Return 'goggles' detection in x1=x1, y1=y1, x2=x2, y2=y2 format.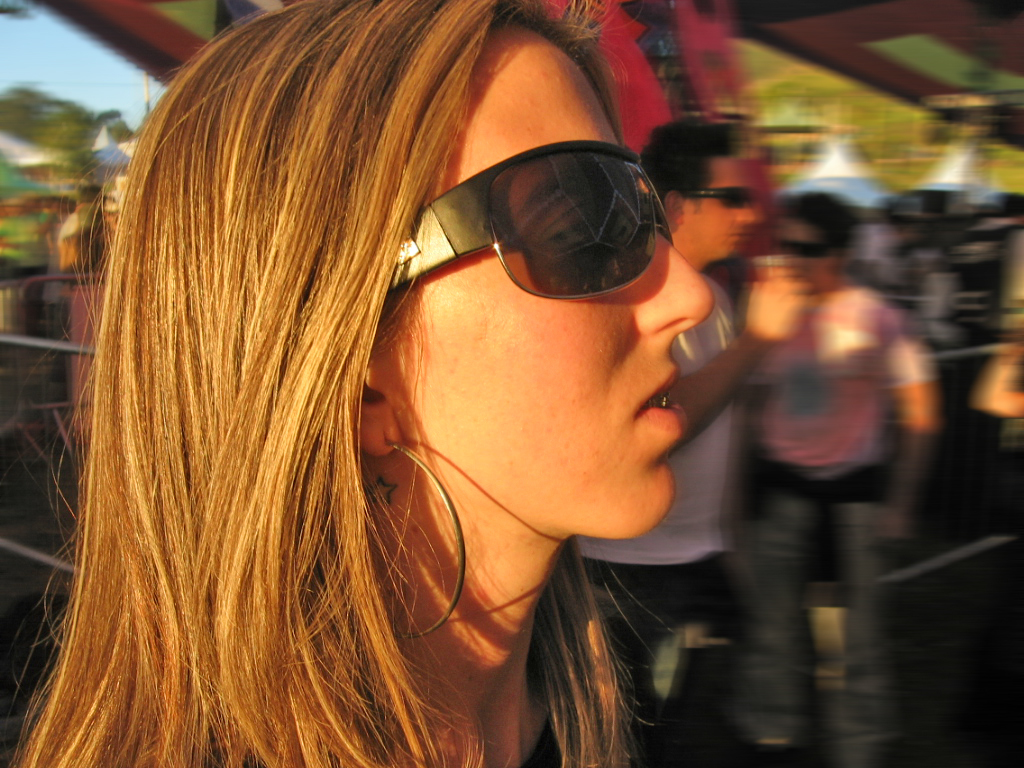
x1=768, y1=248, x2=847, y2=267.
